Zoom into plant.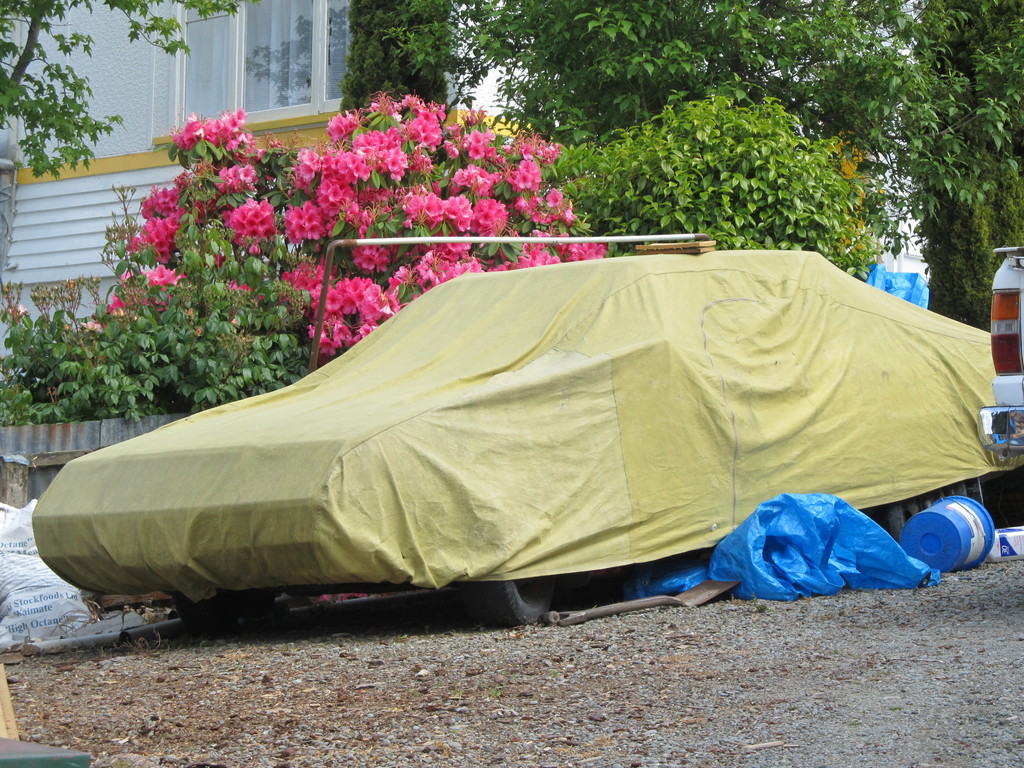
Zoom target: (104,85,609,362).
